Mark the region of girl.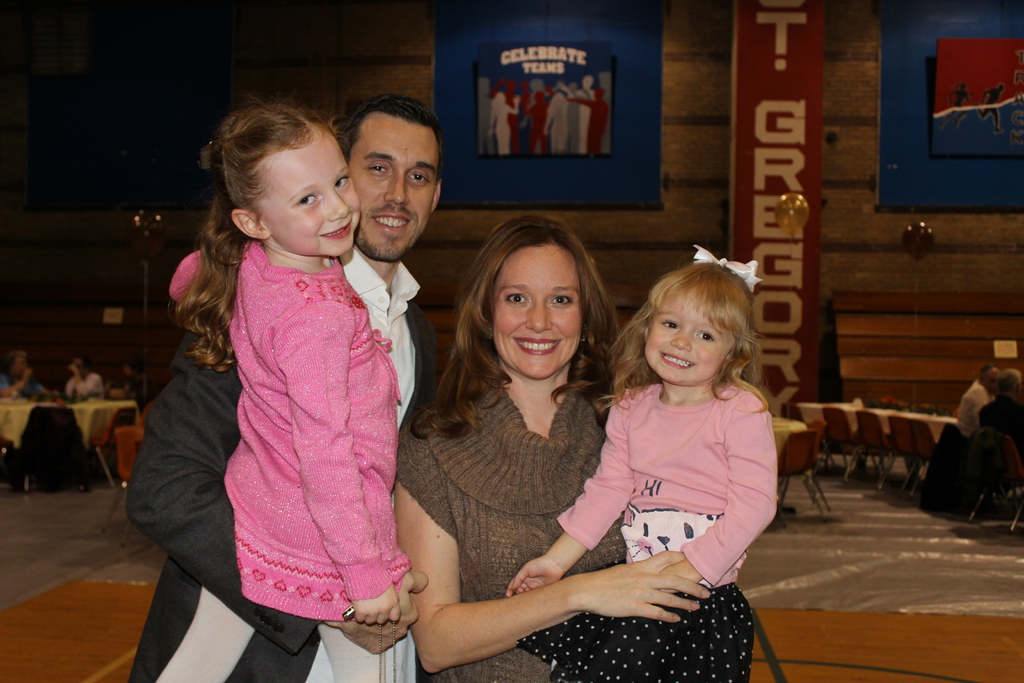
Region: {"x1": 508, "y1": 263, "x2": 778, "y2": 682}.
